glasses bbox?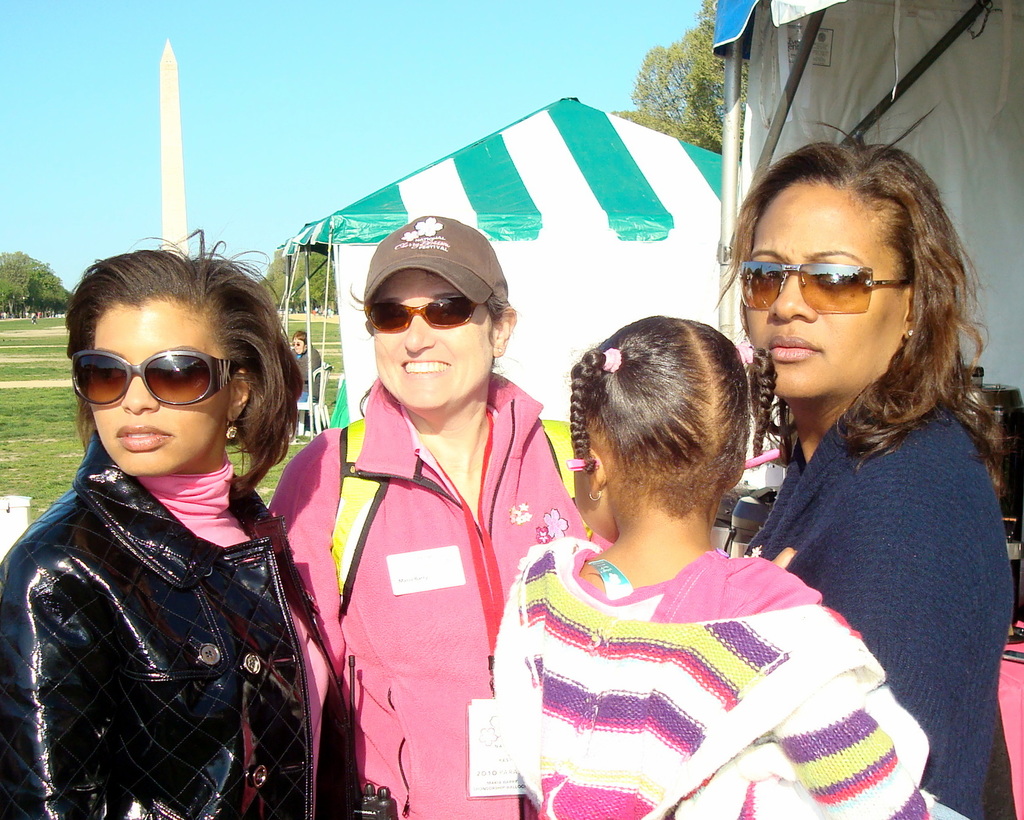
x1=63 y1=344 x2=260 y2=436
